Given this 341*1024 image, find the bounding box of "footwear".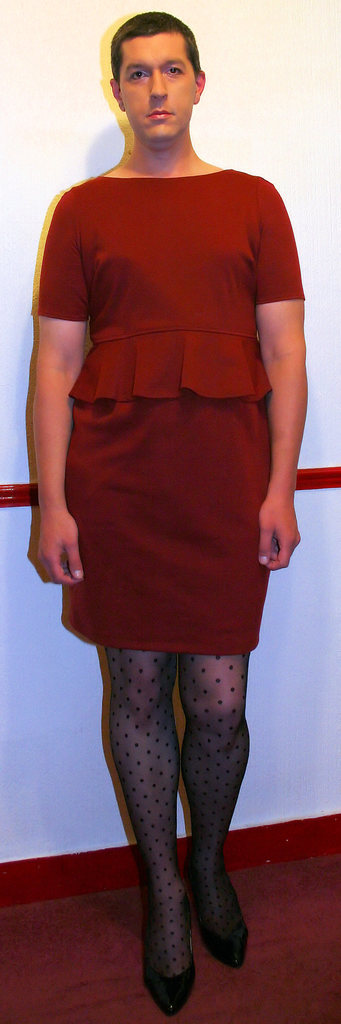
bbox=(144, 903, 196, 1016).
